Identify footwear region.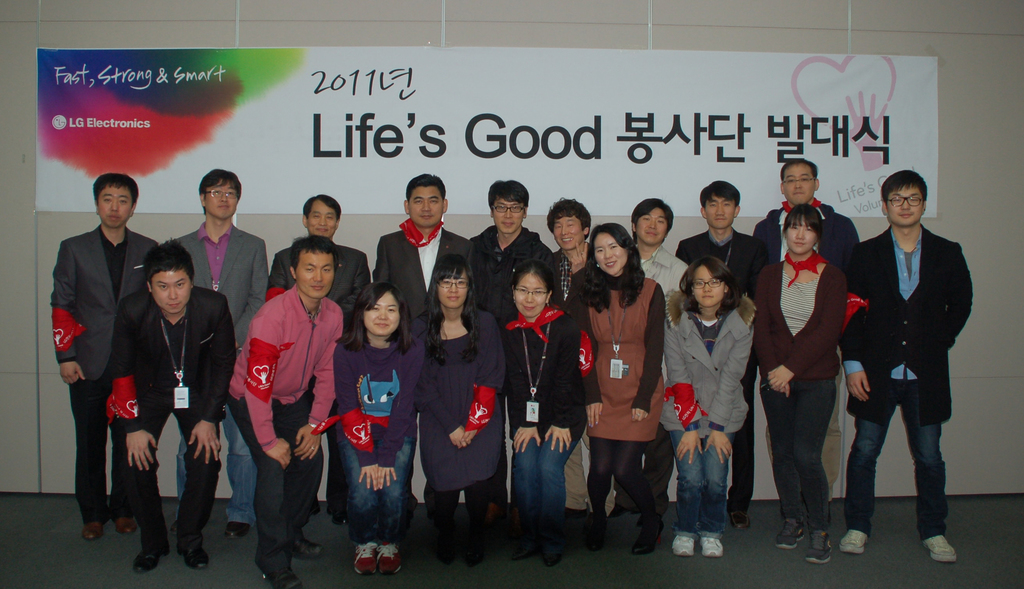
Region: 227, 522, 253, 537.
